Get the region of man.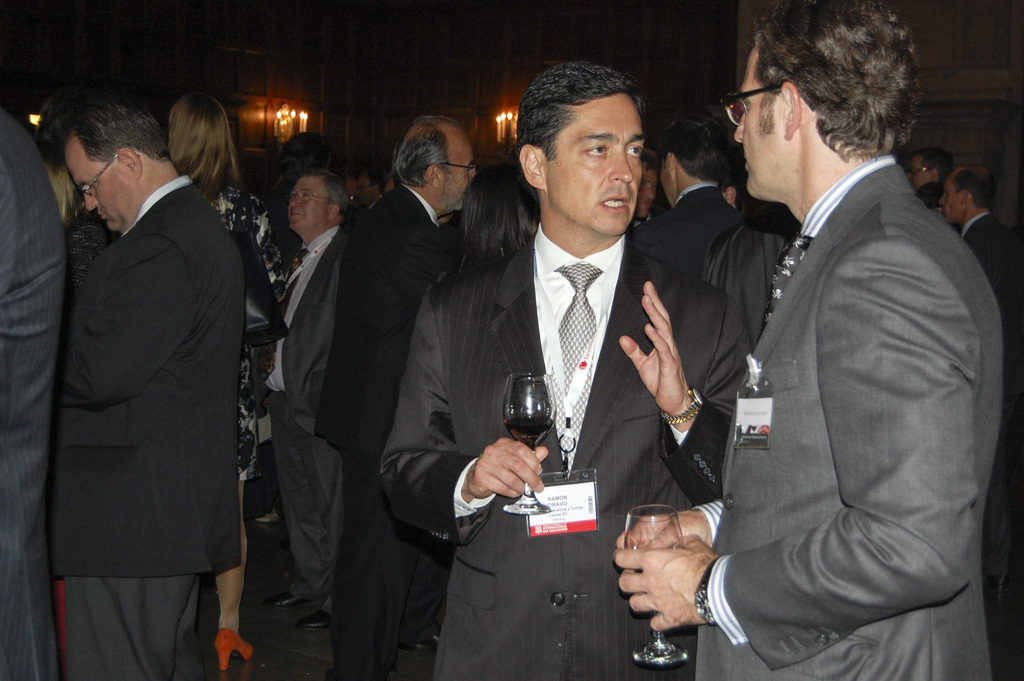
x1=0 y1=106 x2=63 y2=680.
